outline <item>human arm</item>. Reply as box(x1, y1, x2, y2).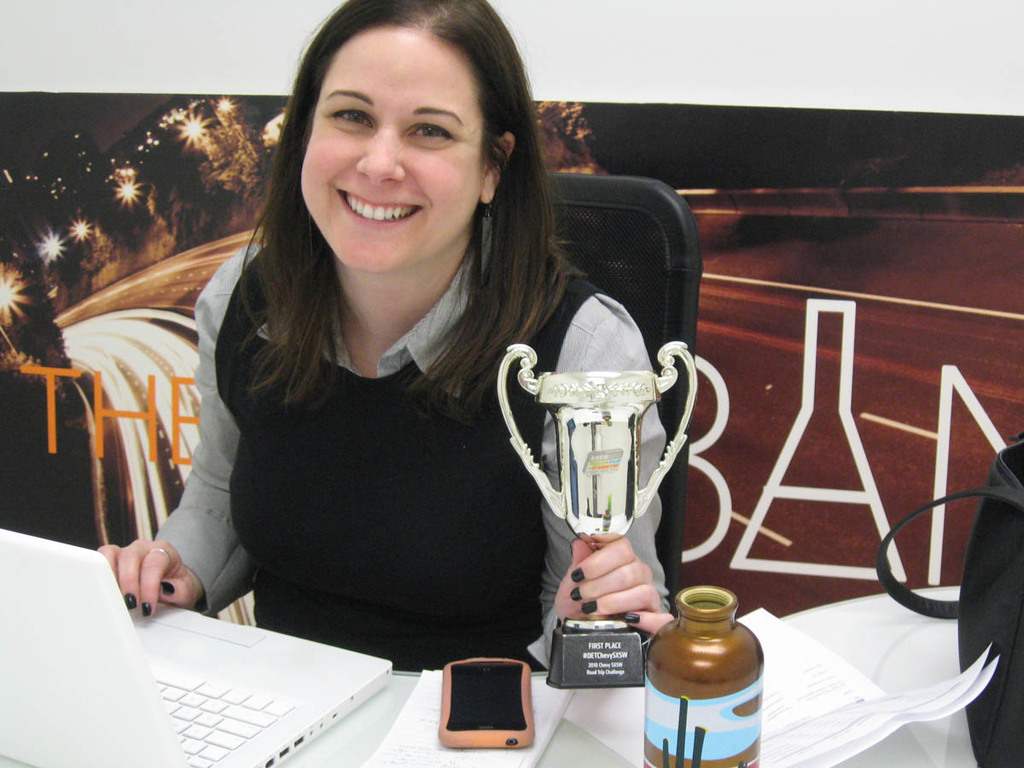
box(159, 321, 261, 618).
